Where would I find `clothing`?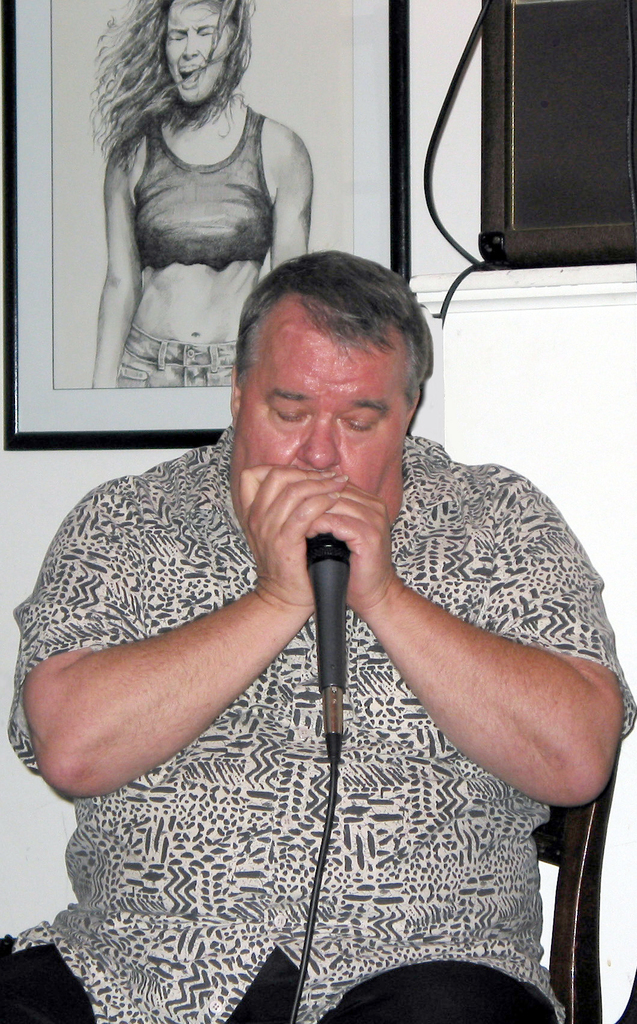
At 56, 340, 573, 1002.
